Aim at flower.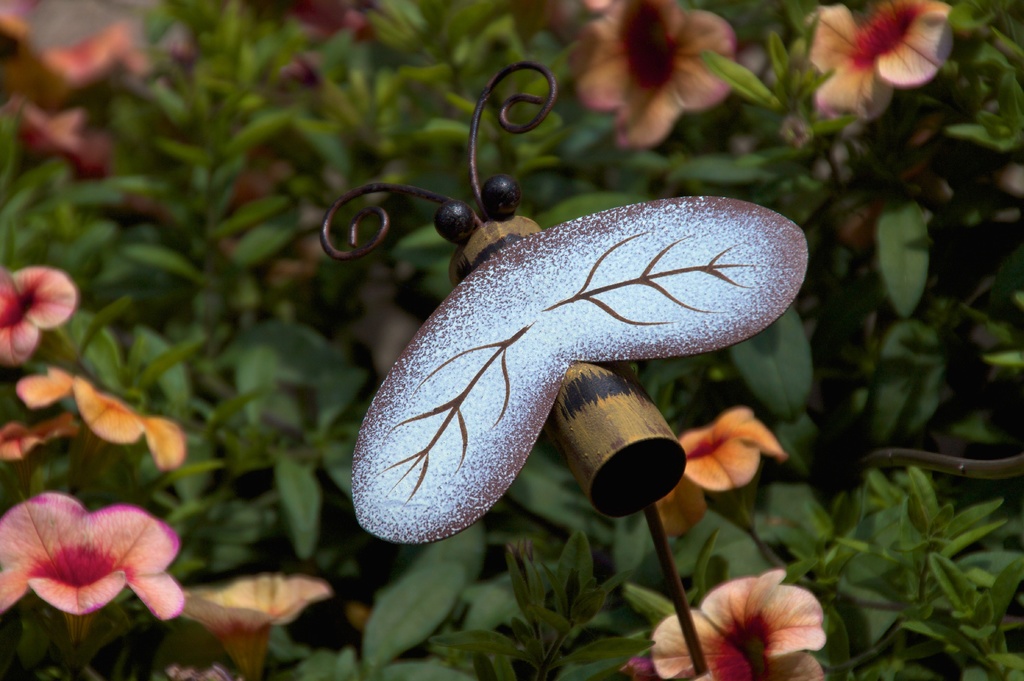
Aimed at BBox(0, 266, 86, 369).
